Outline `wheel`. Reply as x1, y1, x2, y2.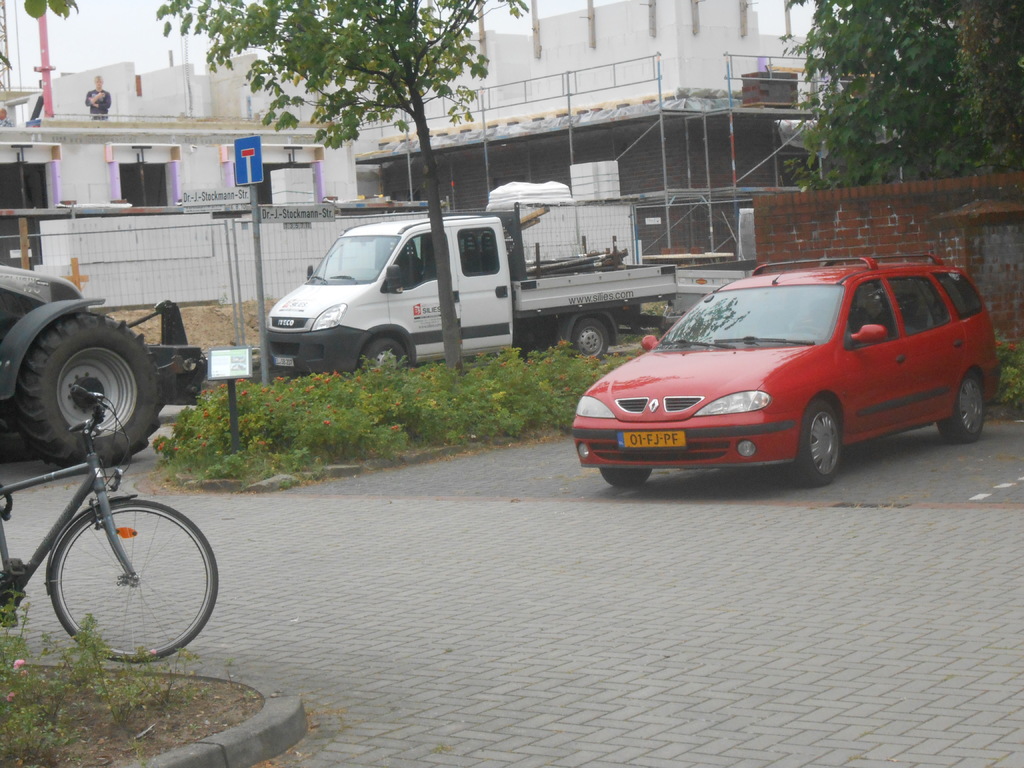
791, 399, 842, 486.
